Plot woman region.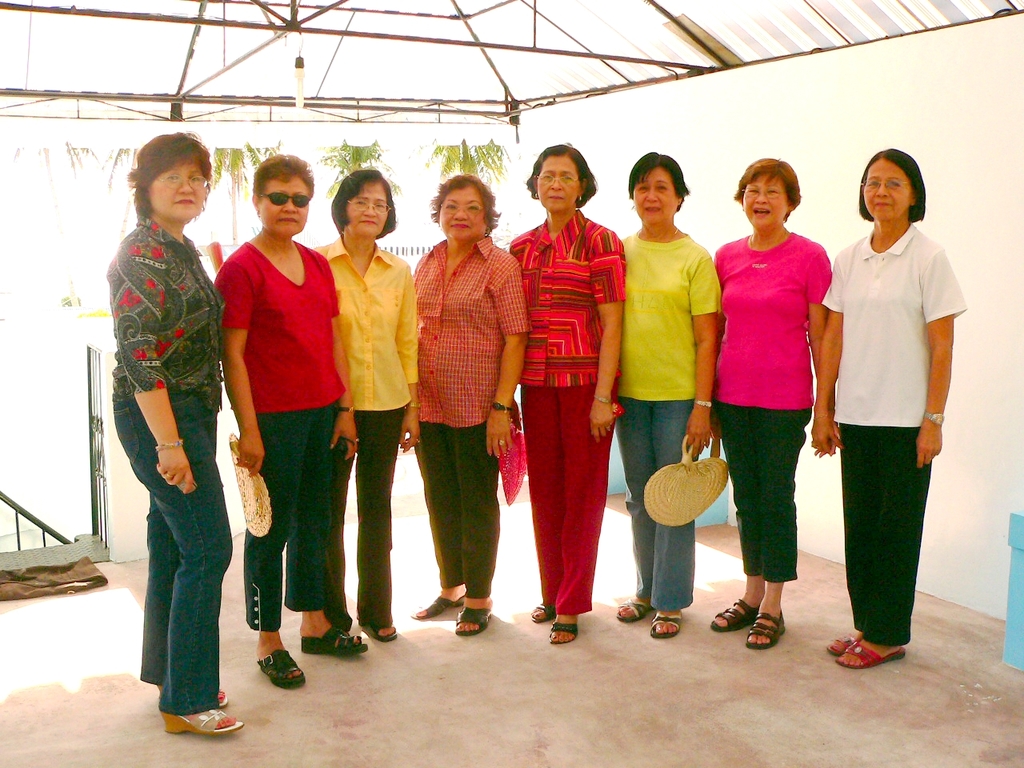
Plotted at {"x1": 607, "y1": 147, "x2": 717, "y2": 645}.
